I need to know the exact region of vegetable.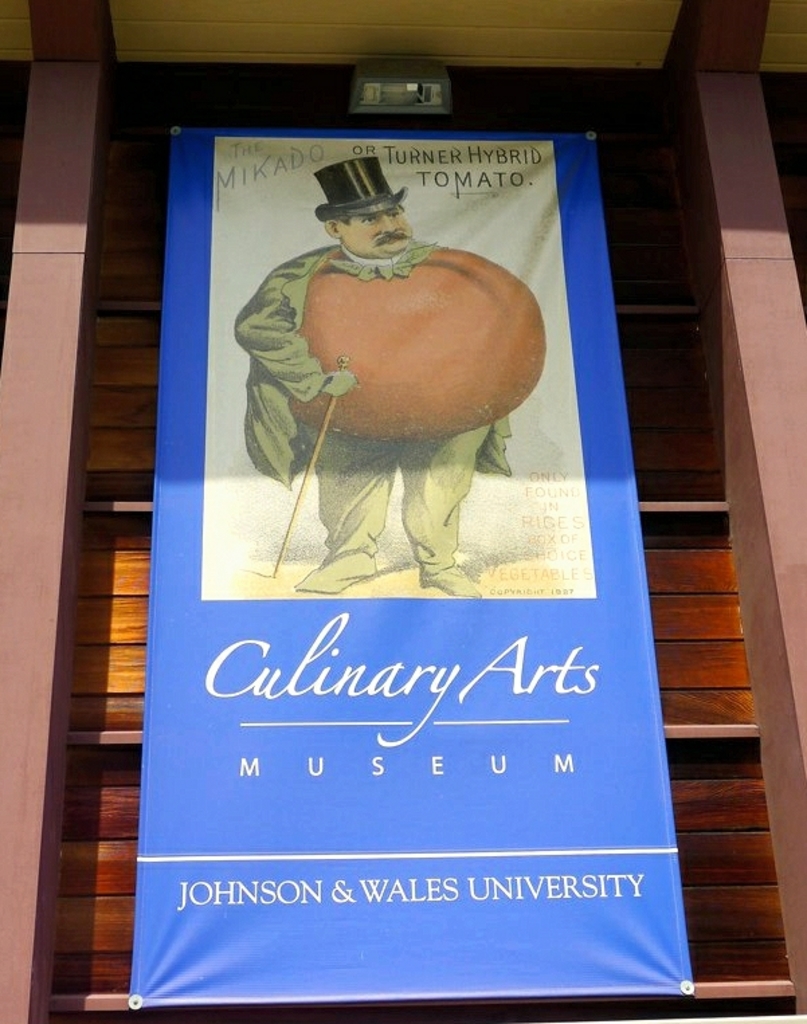
Region: bbox=(275, 235, 551, 440).
